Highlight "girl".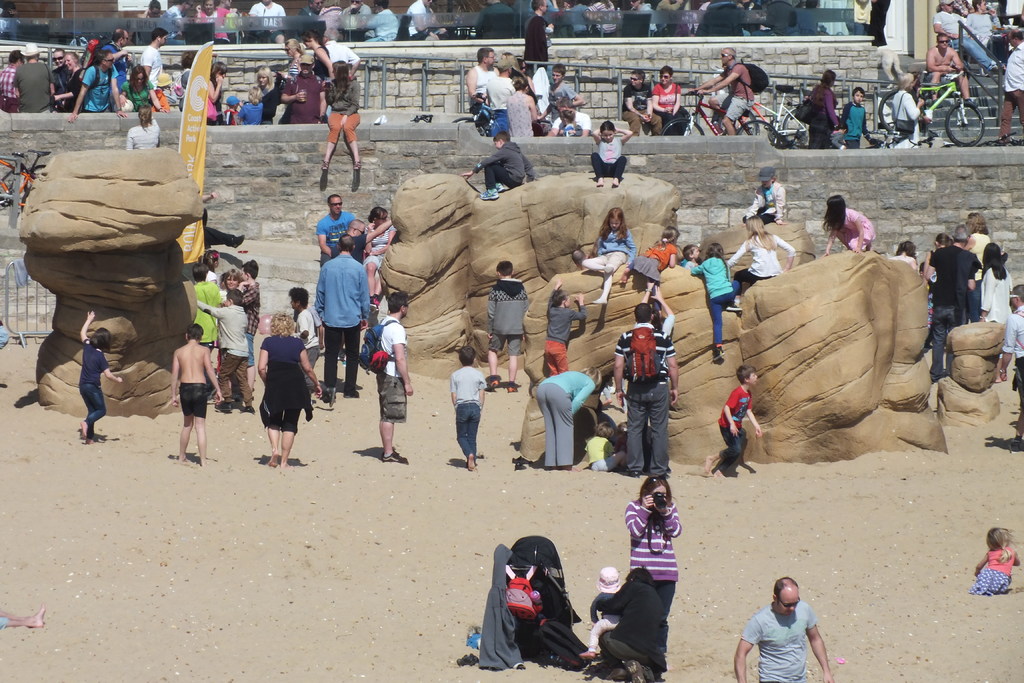
Highlighted region: BBox(323, 61, 367, 169).
